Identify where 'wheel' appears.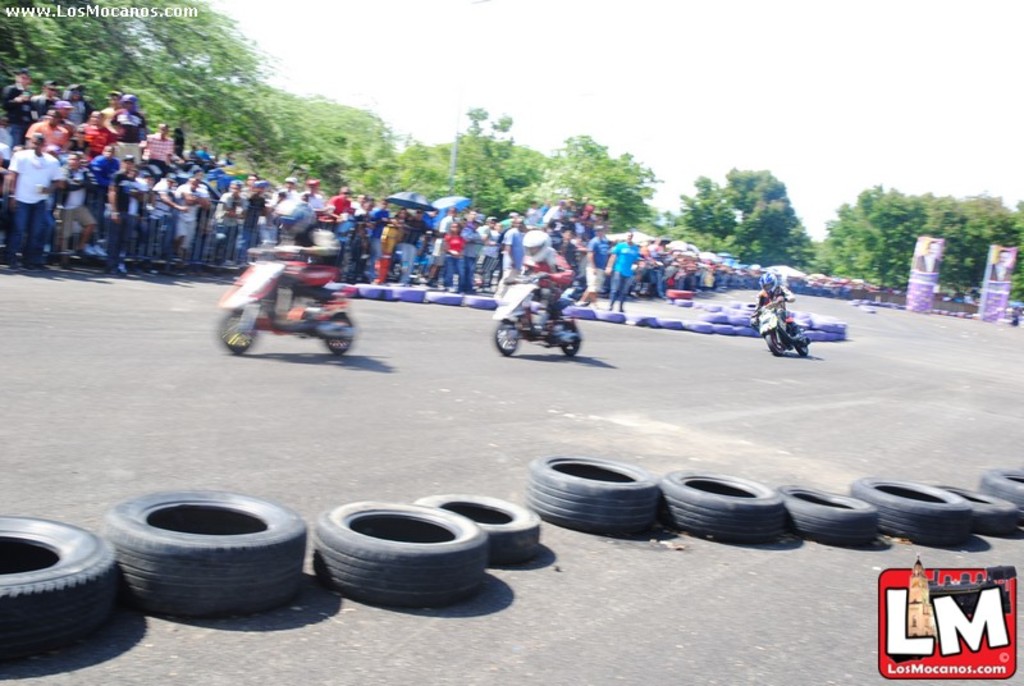
Appears at left=325, top=312, right=356, bottom=356.
